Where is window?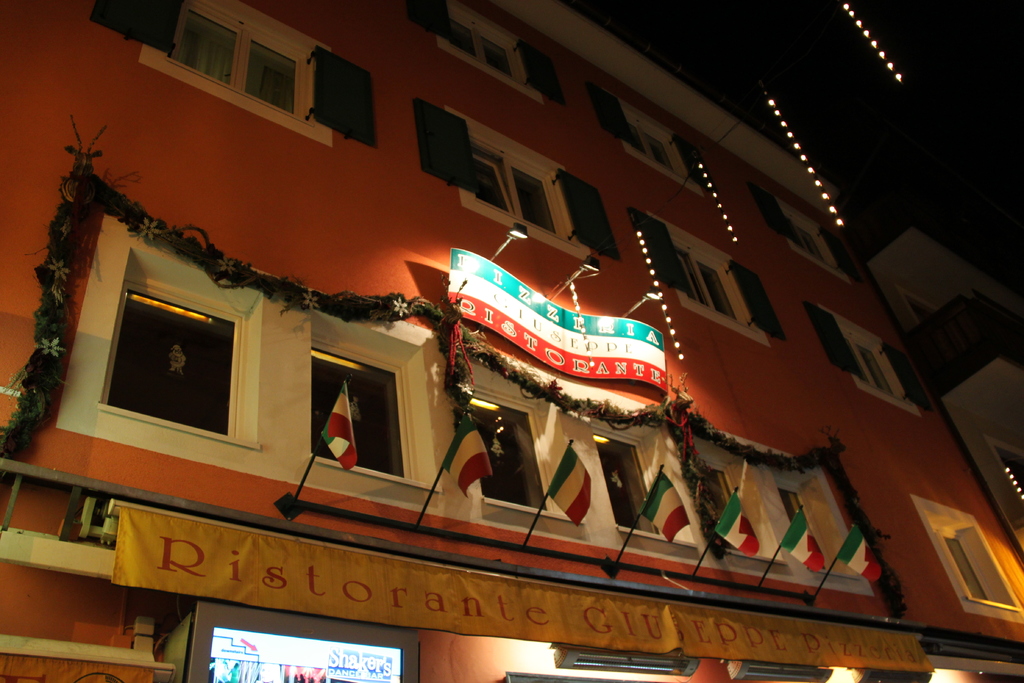
locate(473, 140, 572, 243).
